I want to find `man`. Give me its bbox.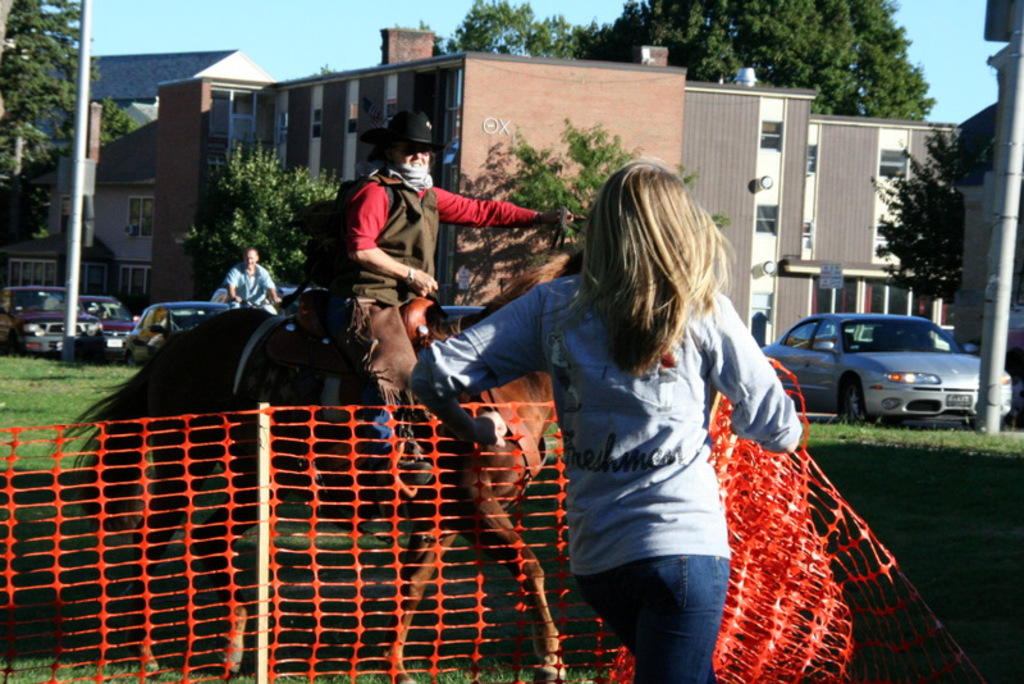
(left=227, top=251, right=280, bottom=315).
